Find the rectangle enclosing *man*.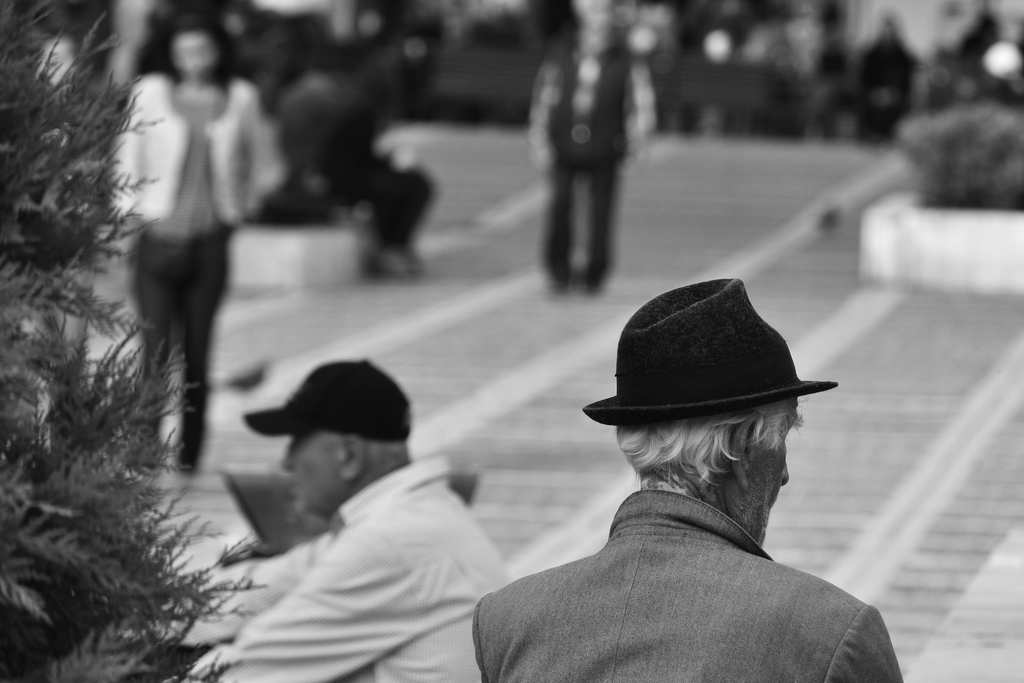
locate(150, 356, 518, 682).
